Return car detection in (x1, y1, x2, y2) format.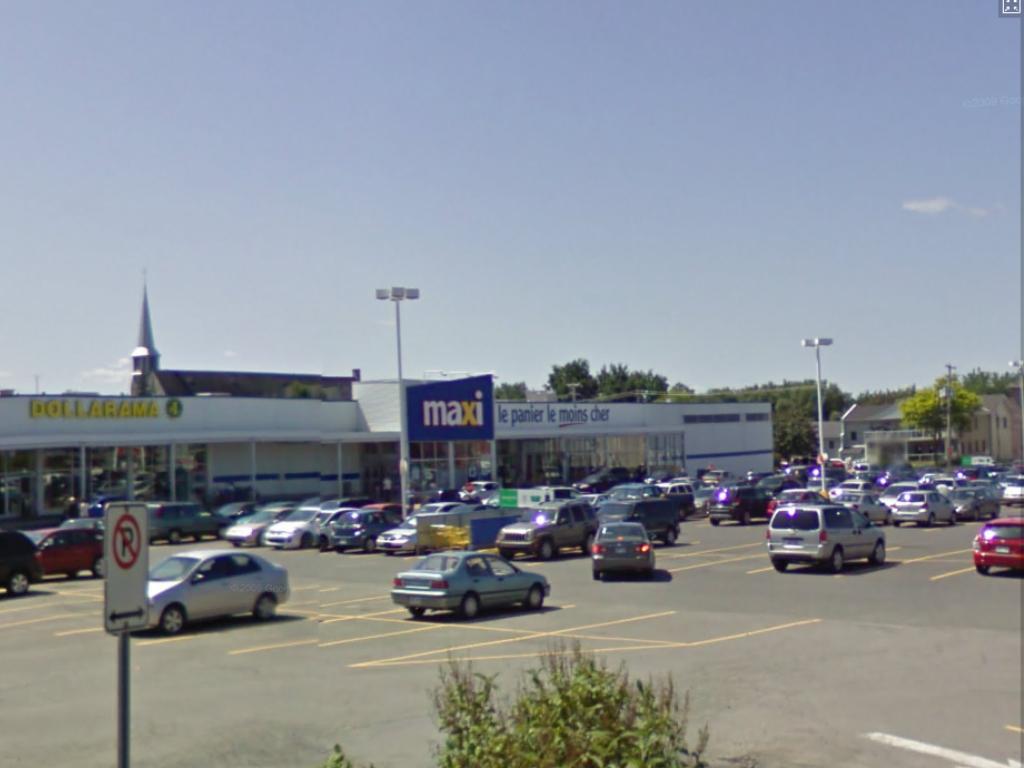
(37, 525, 104, 571).
